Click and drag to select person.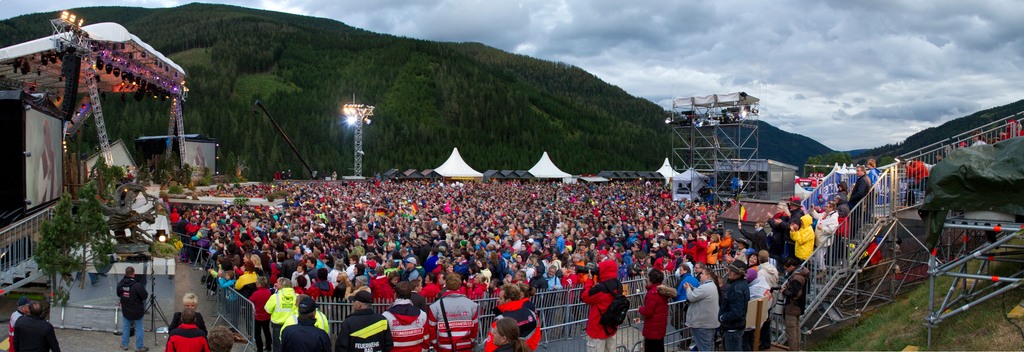
Selection: [x1=166, y1=292, x2=206, y2=336].
